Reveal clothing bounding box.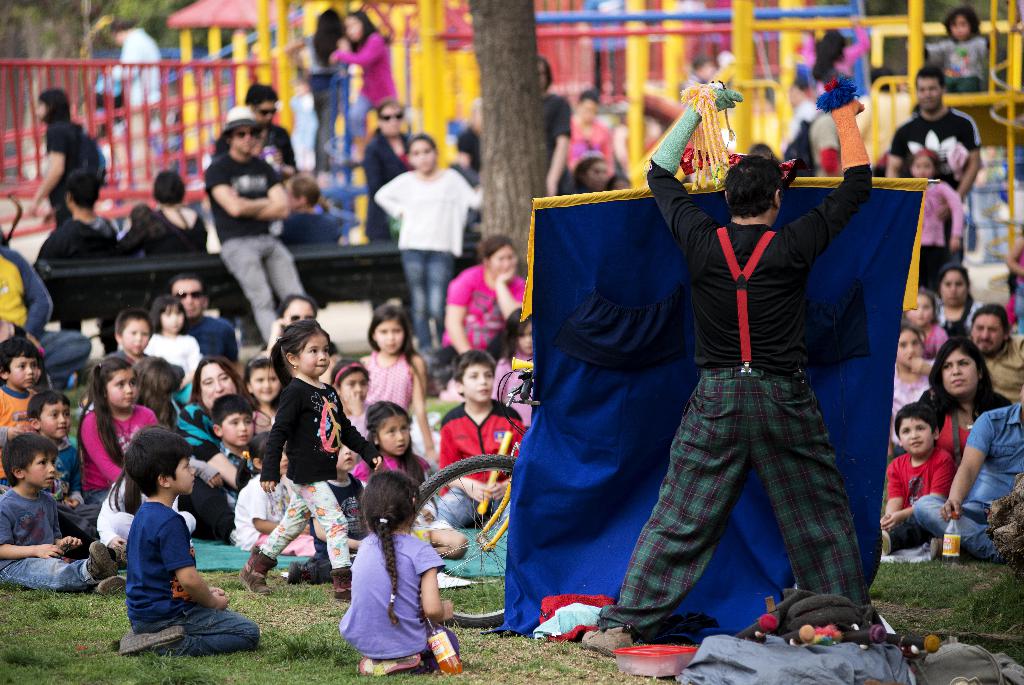
Revealed: [left=49, top=114, right=100, bottom=231].
